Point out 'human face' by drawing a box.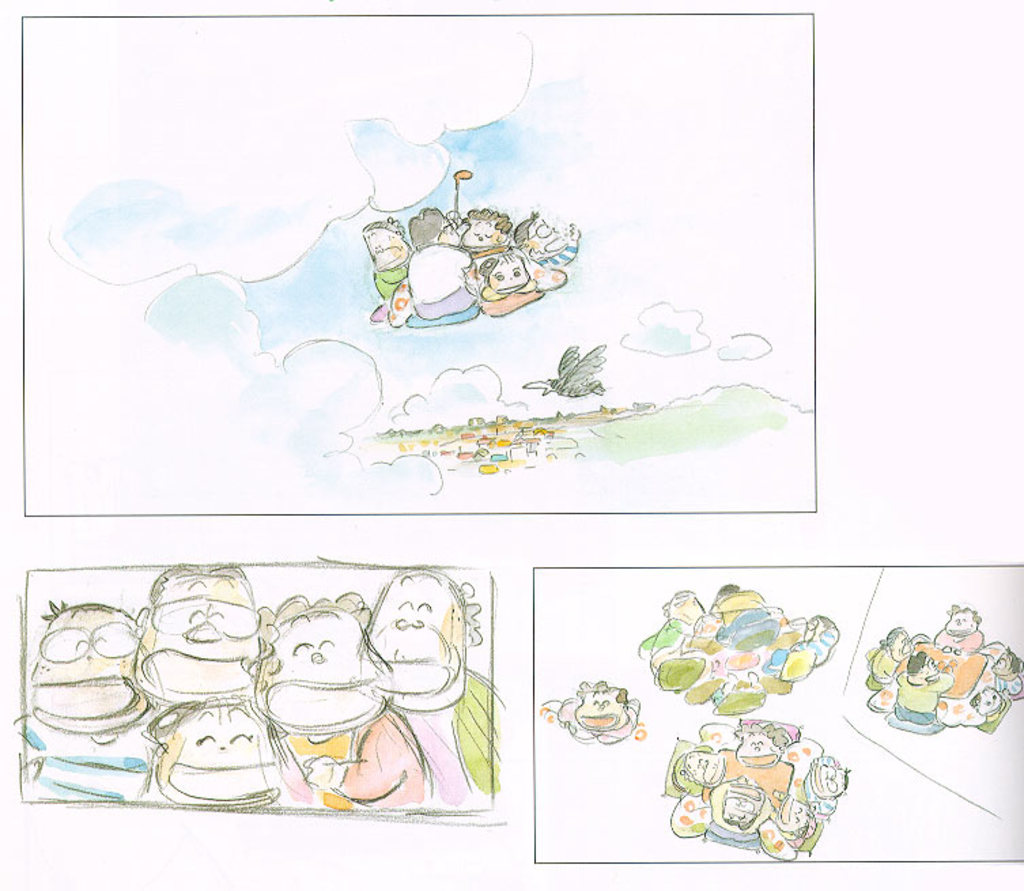
bbox=[23, 612, 151, 740].
